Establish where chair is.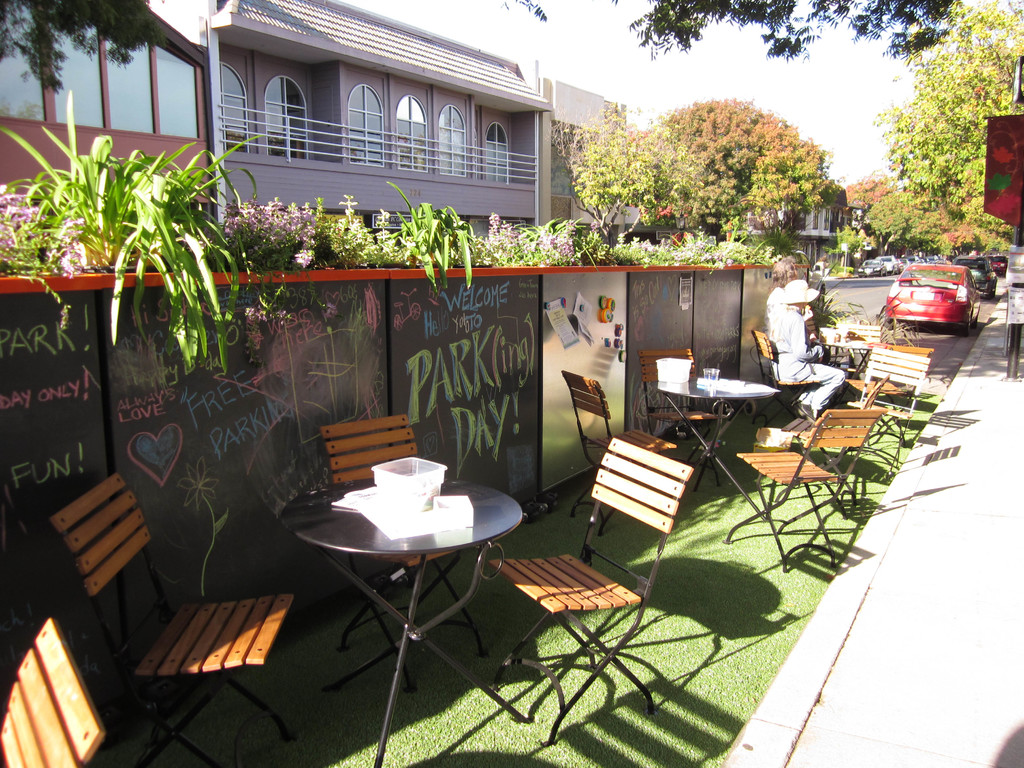
Established at <bbox>749, 325, 816, 420</bbox>.
